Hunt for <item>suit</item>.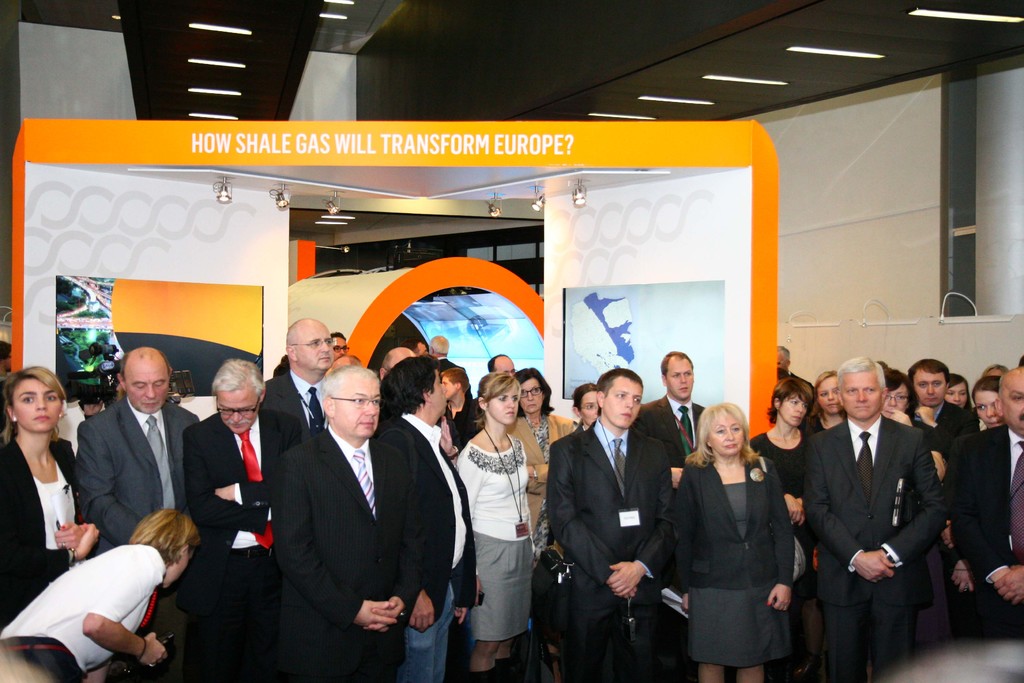
Hunted down at {"left": 73, "top": 397, "right": 198, "bottom": 682}.
